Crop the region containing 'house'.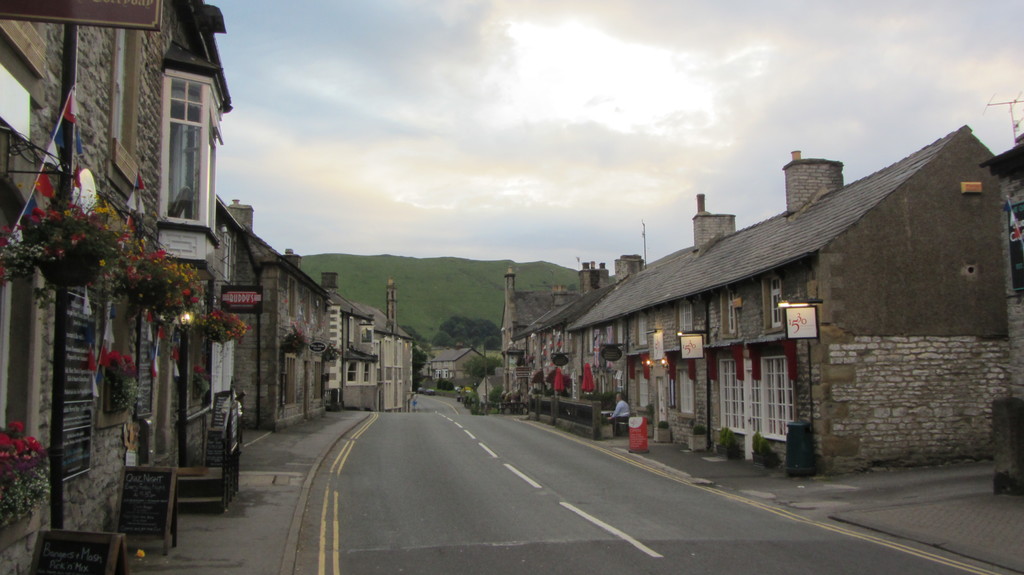
Crop region: <region>0, 0, 216, 574</region>.
